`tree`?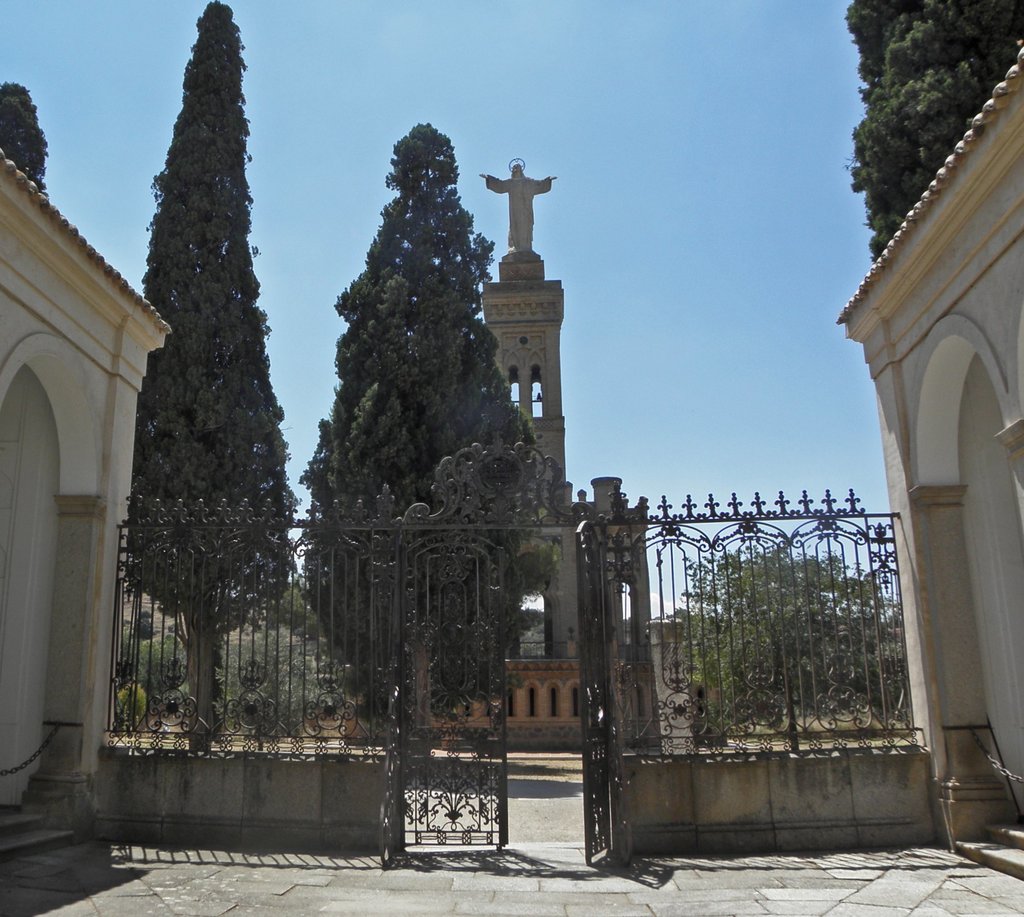
box(303, 122, 539, 721)
